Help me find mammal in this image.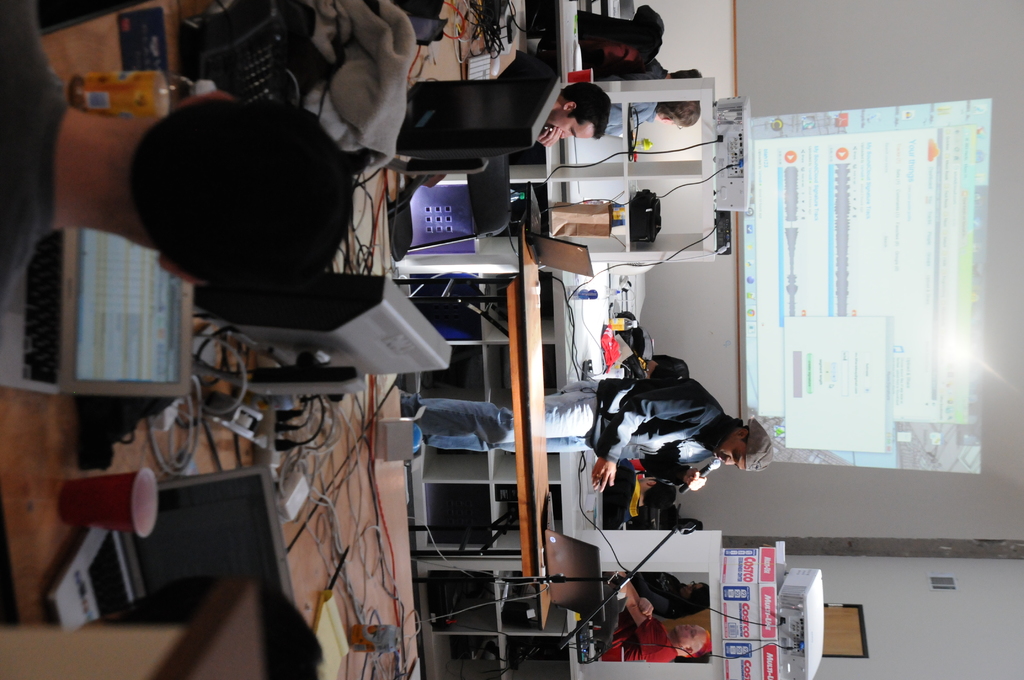
Found it: detection(583, 70, 701, 140).
